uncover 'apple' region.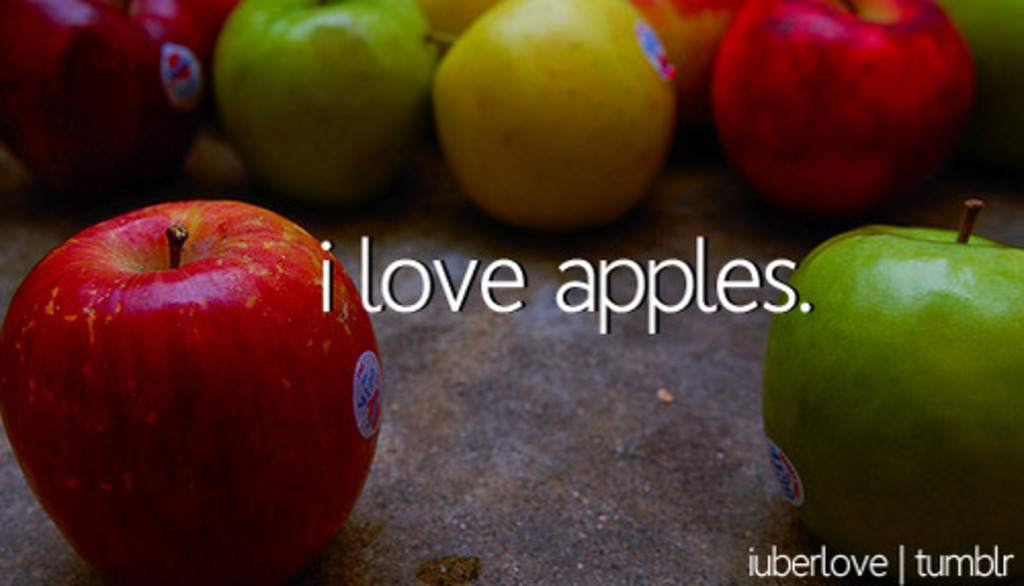
Uncovered: rect(756, 197, 1022, 584).
